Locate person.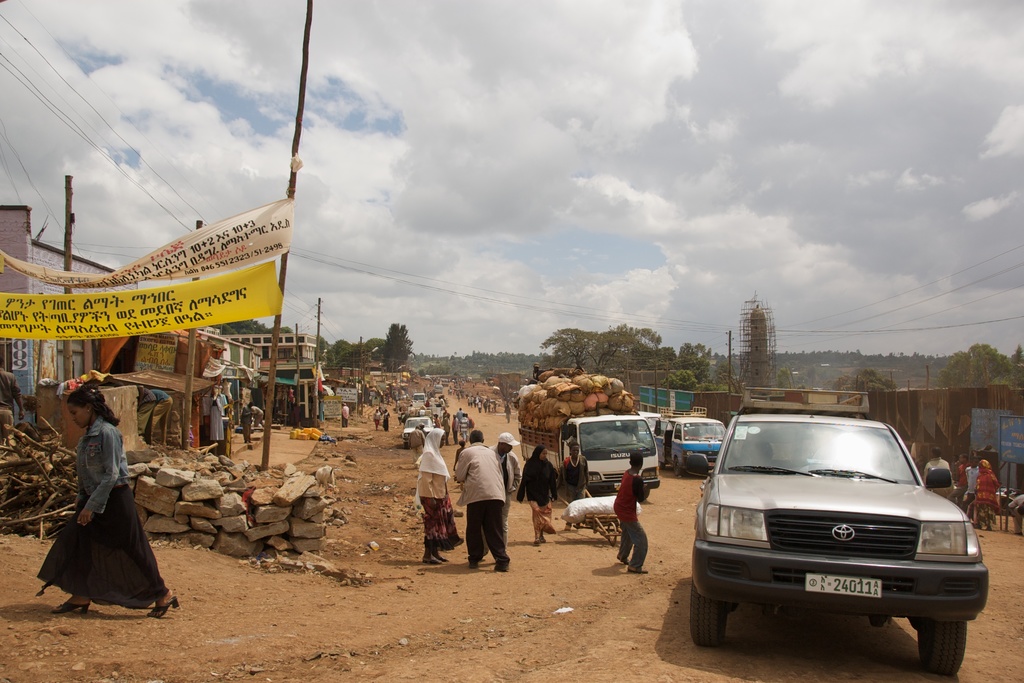
Bounding box: box(46, 375, 156, 620).
